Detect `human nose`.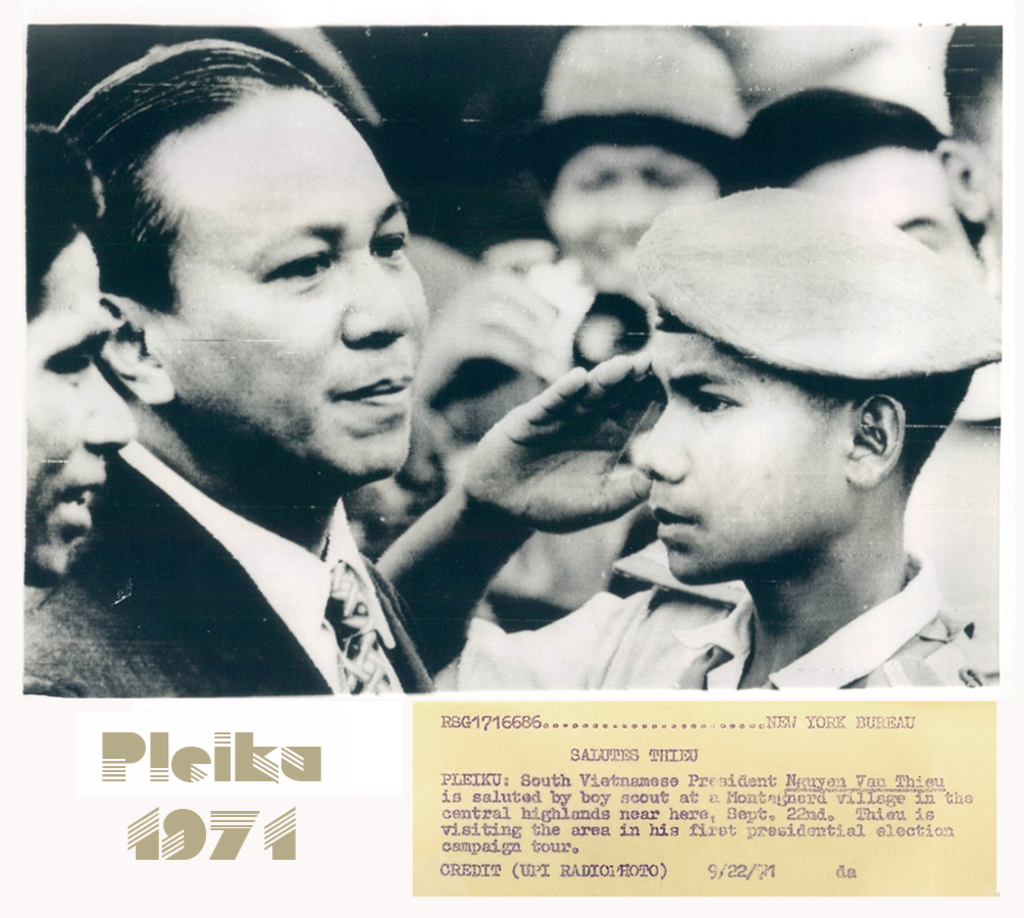
Detected at l=79, t=362, r=138, b=455.
